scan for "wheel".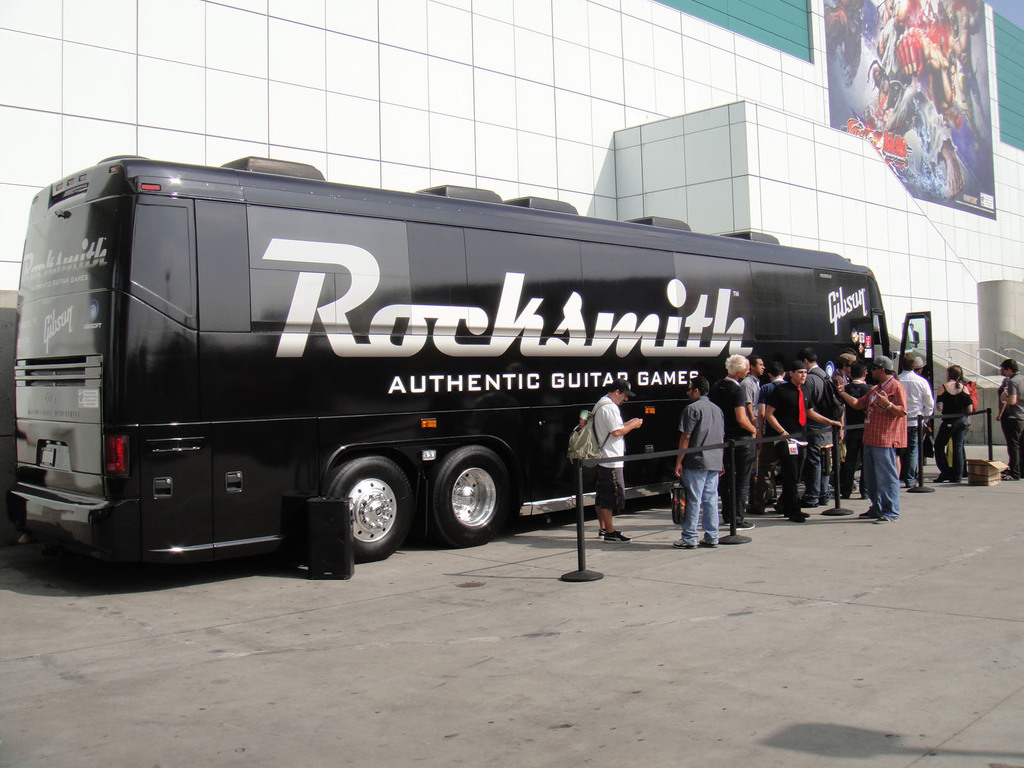
Scan result: 329, 460, 422, 559.
